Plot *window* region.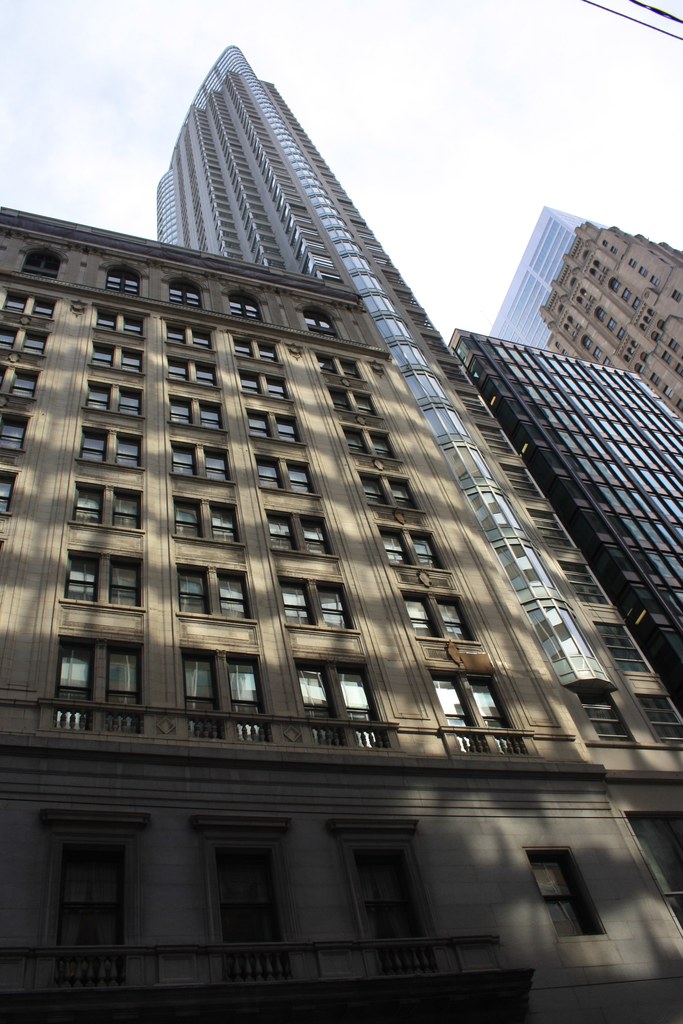
Plotted at 228,288,272,328.
